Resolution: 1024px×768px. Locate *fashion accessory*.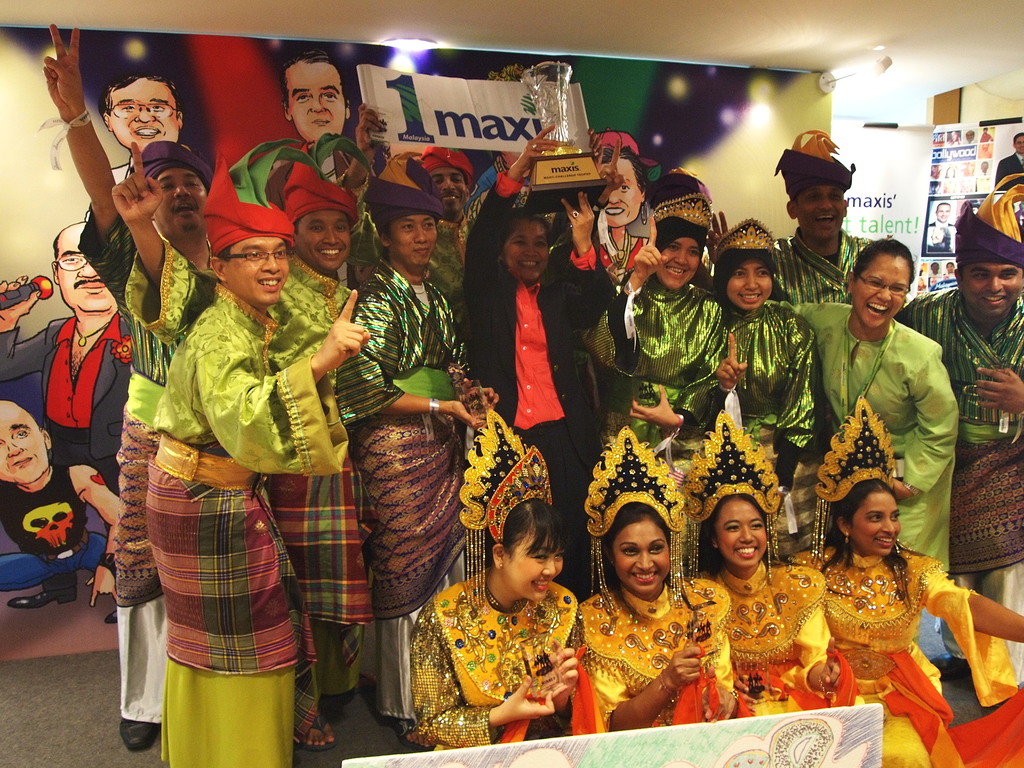
(x1=817, y1=674, x2=837, y2=697).
